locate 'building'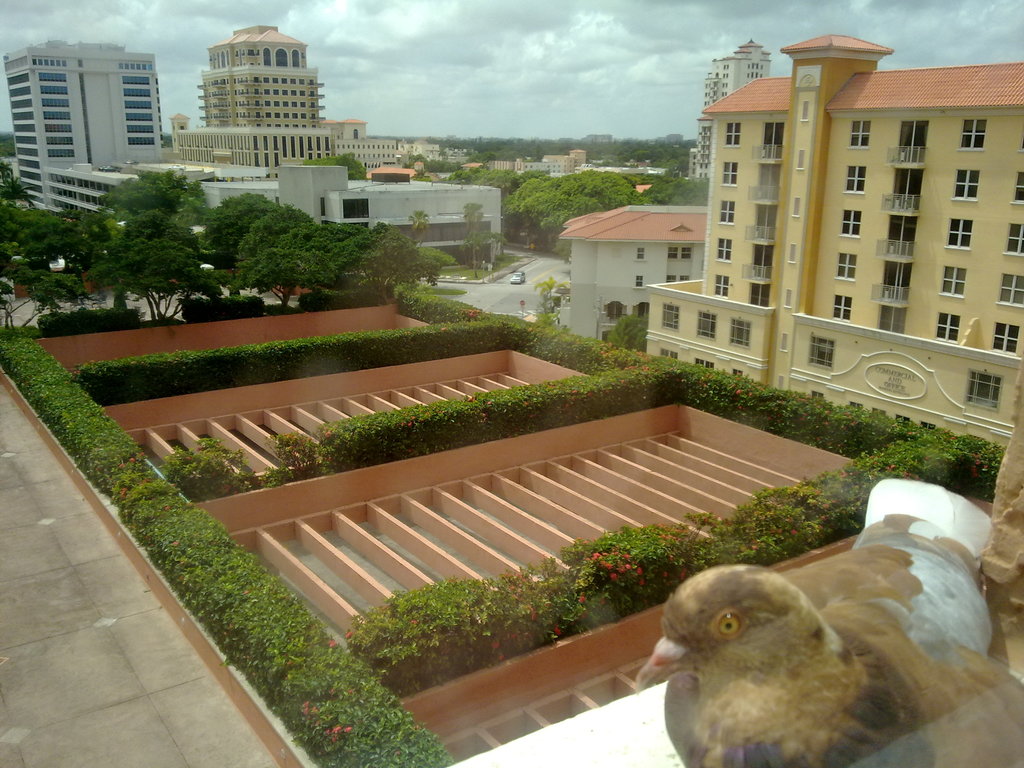
401/138/441/163
